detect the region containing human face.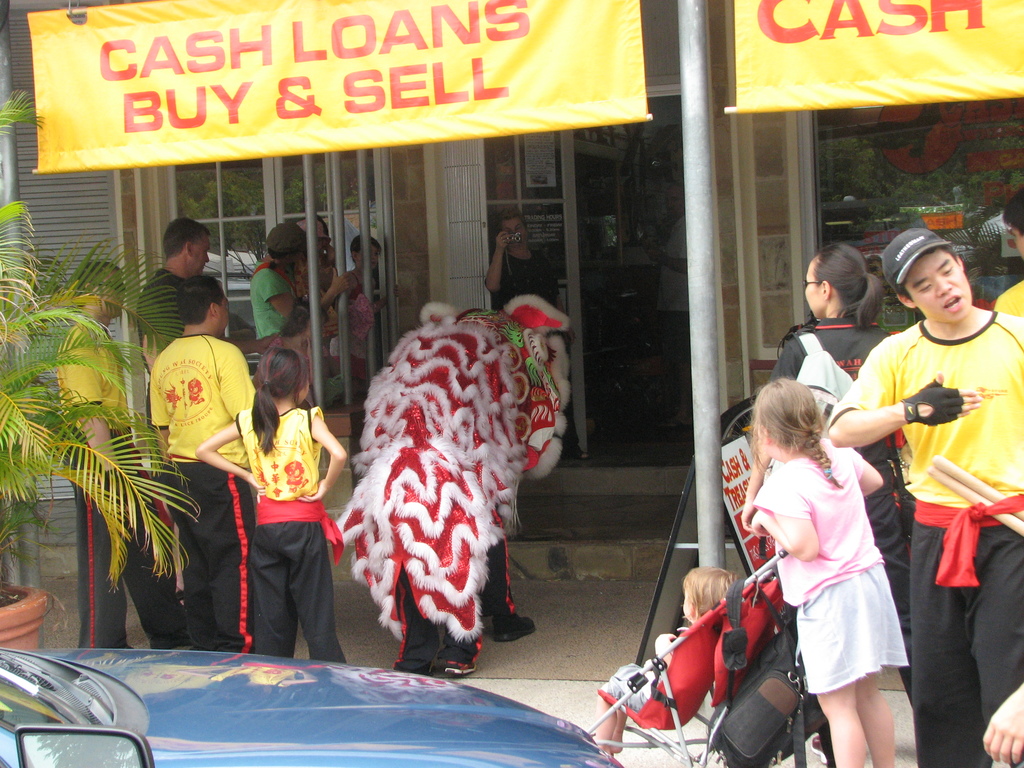
804,257,821,314.
